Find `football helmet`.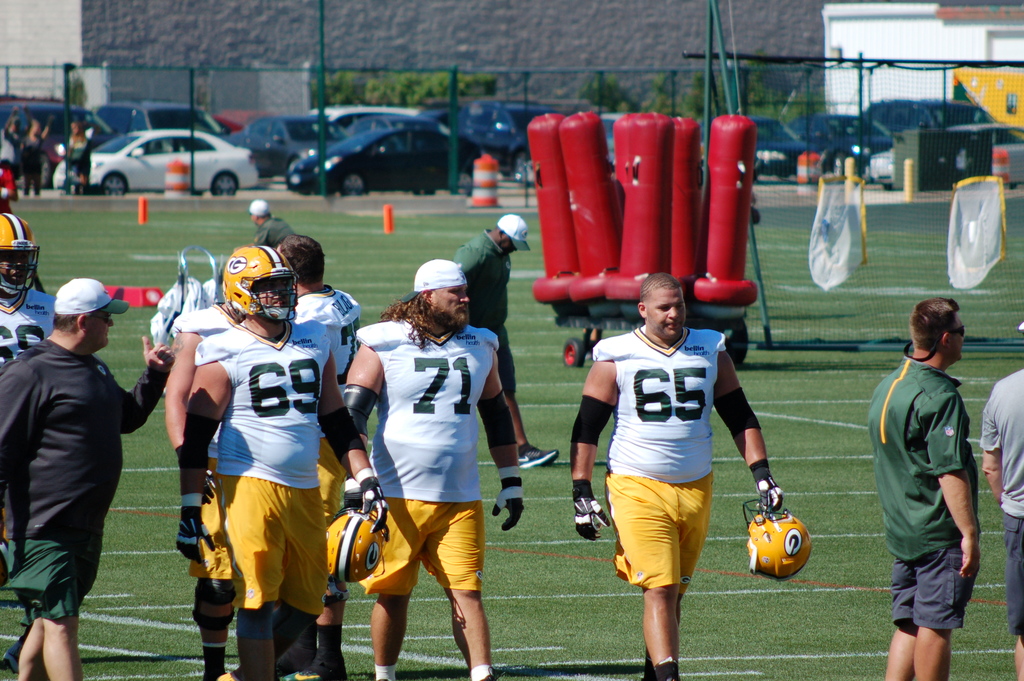
0, 209, 33, 295.
